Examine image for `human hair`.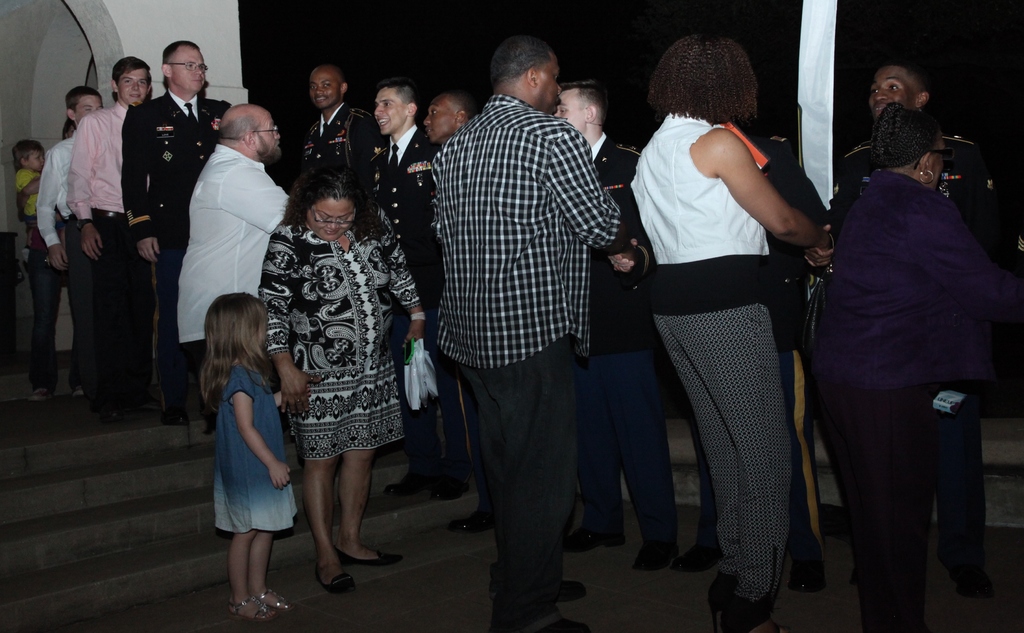
Examination result: <bbox>64, 85, 102, 129</bbox>.
